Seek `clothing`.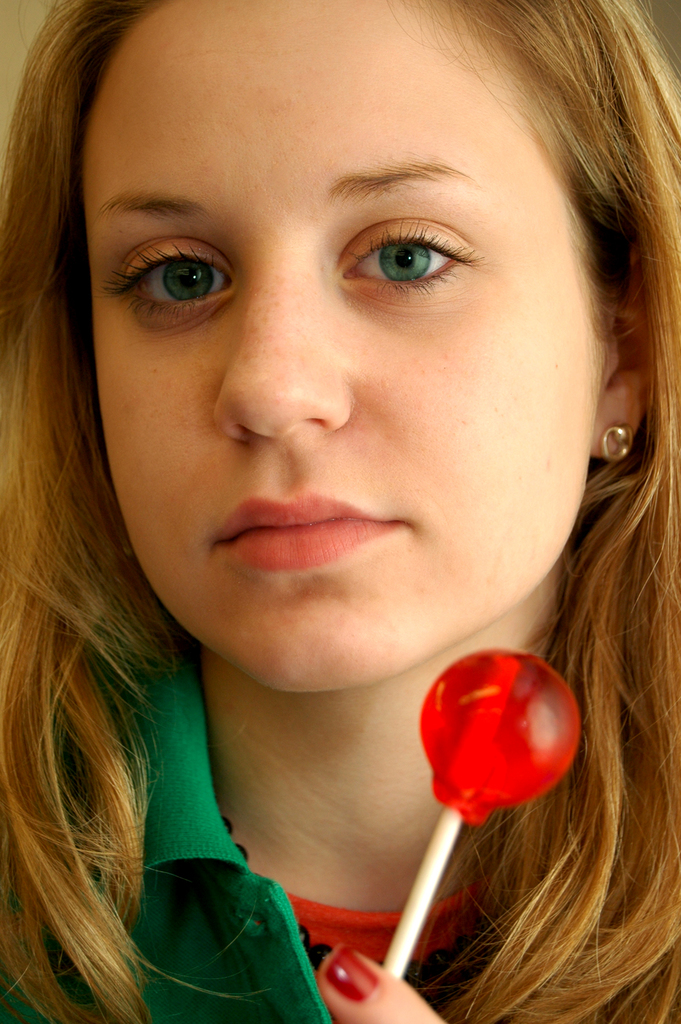
detection(0, 589, 518, 1023).
